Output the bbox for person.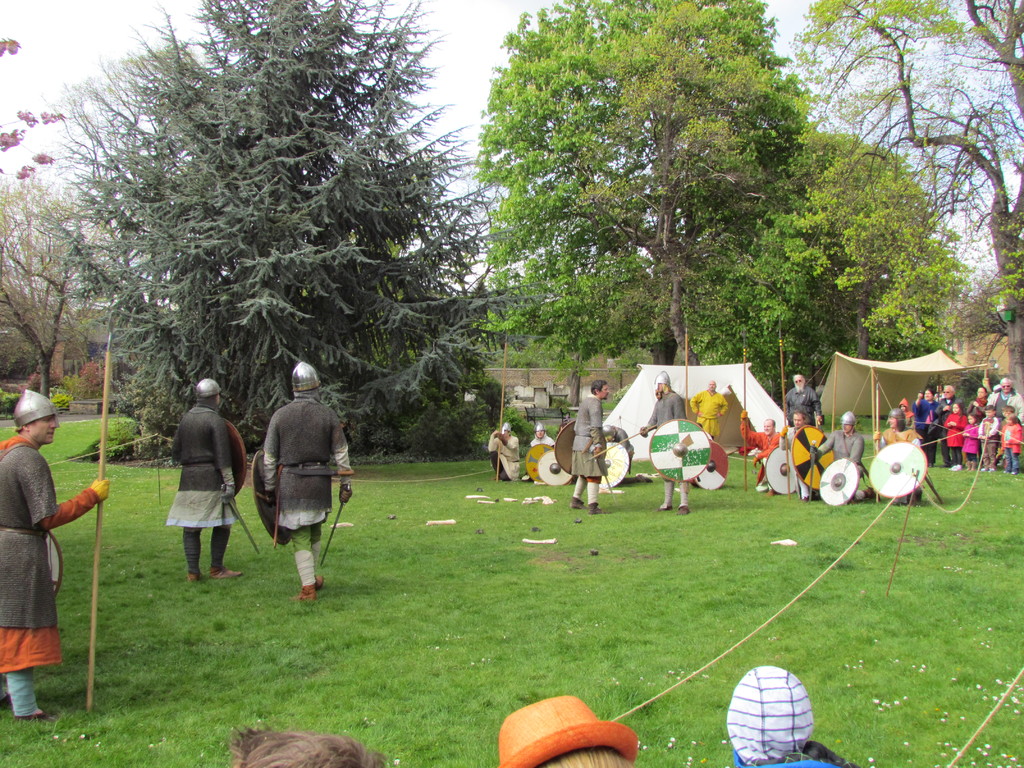
l=230, t=724, r=383, b=767.
